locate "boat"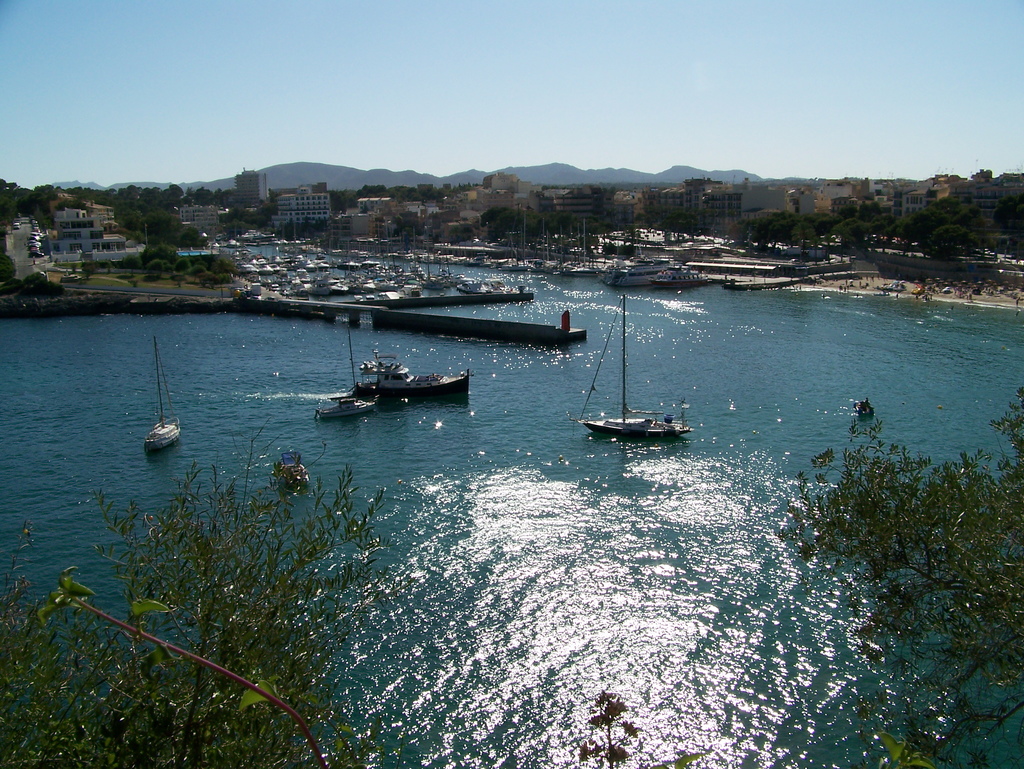
pyautogui.locateOnScreen(312, 349, 477, 411)
